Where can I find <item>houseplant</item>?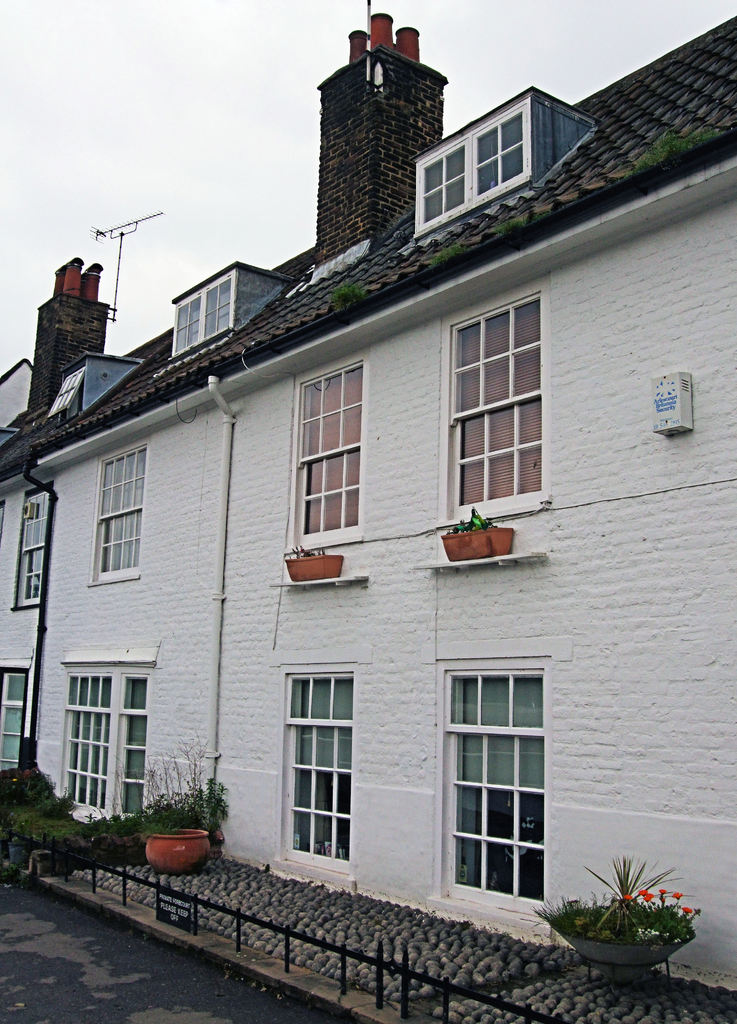
You can find it at {"x1": 451, "y1": 509, "x2": 514, "y2": 570}.
